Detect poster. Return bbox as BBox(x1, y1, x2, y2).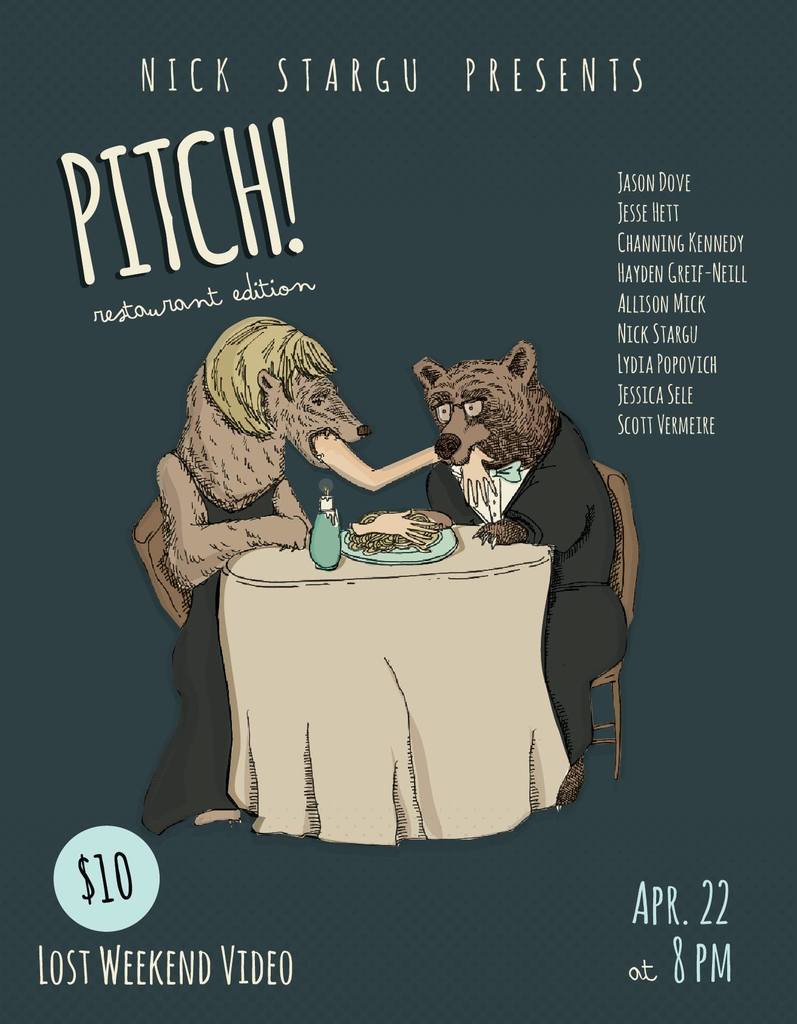
BBox(0, 0, 796, 1023).
